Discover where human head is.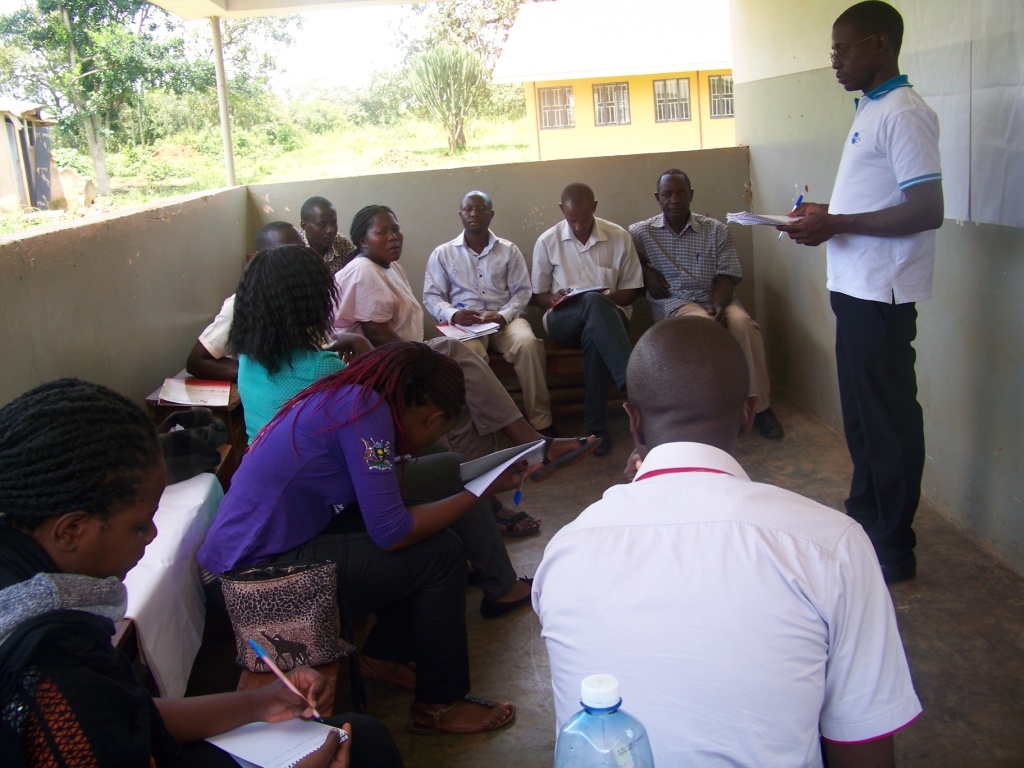
Discovered at [620,319,761,459].
